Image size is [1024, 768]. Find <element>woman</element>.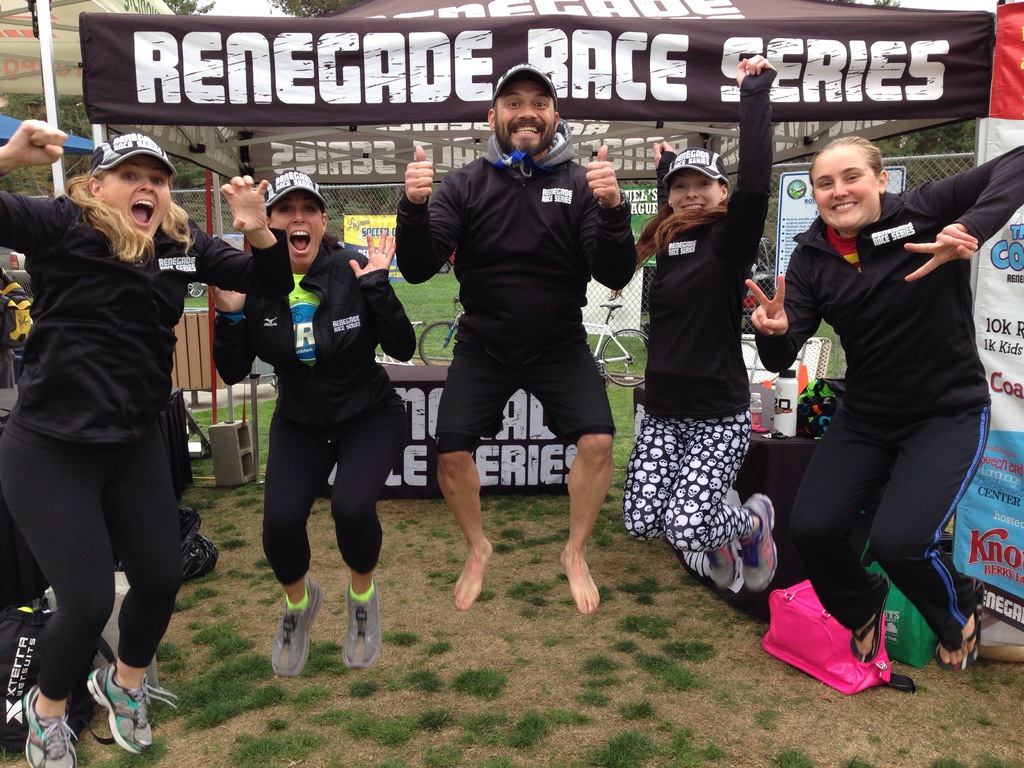
x1=205, y1=172, x2=422, y2=676.
